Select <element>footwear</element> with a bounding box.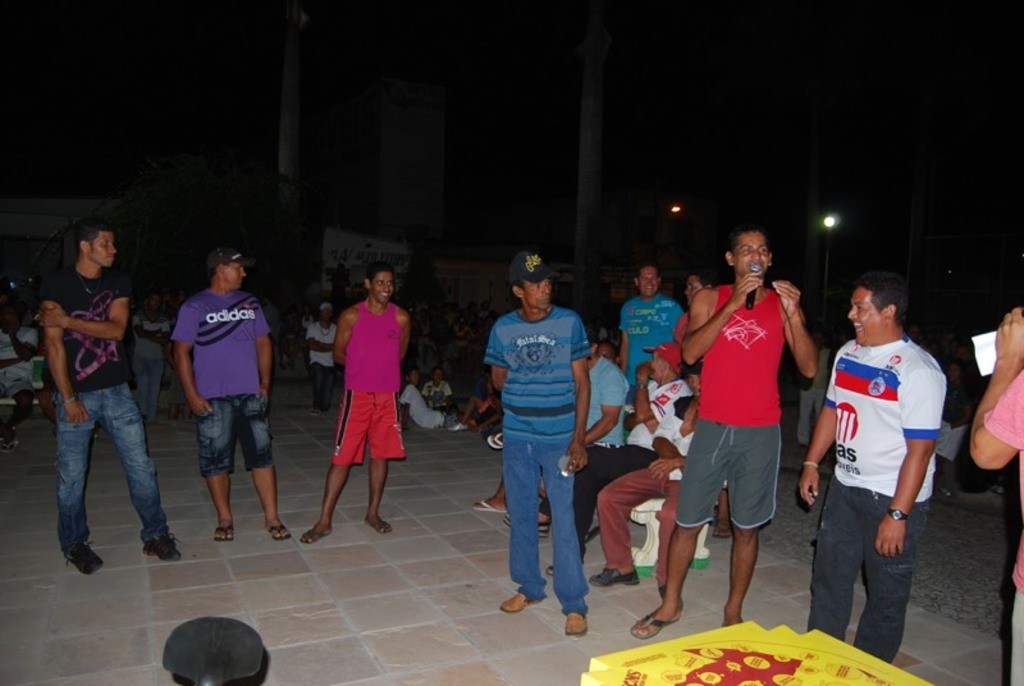
left=590, top=566, right=639, bottom=585.
